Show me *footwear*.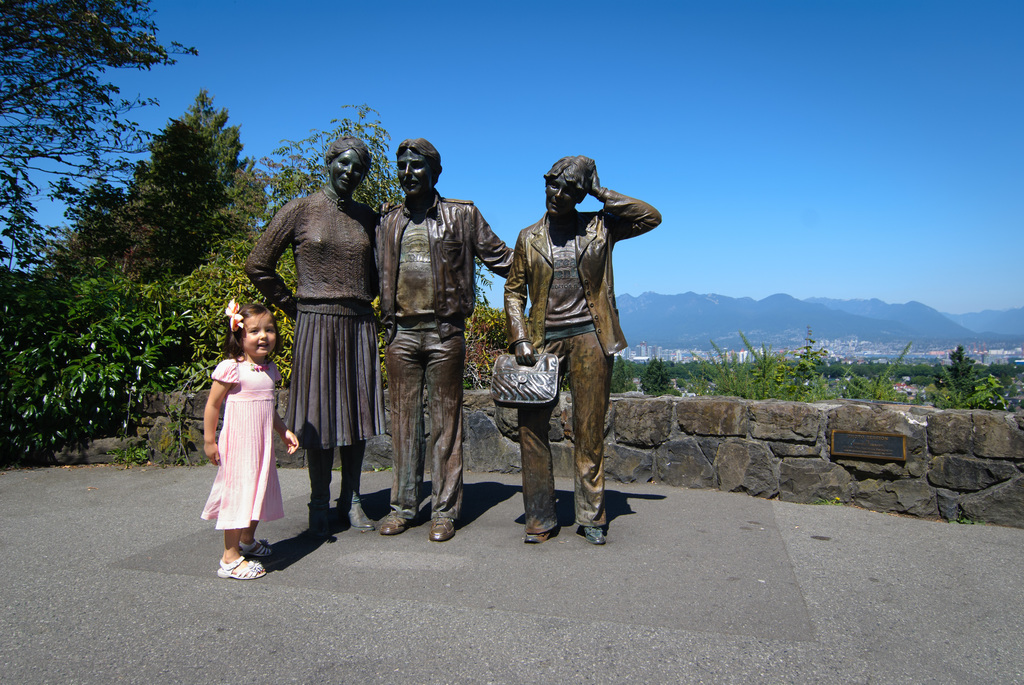
*footwear* is here: bbox(336, 503, 376, 530).
